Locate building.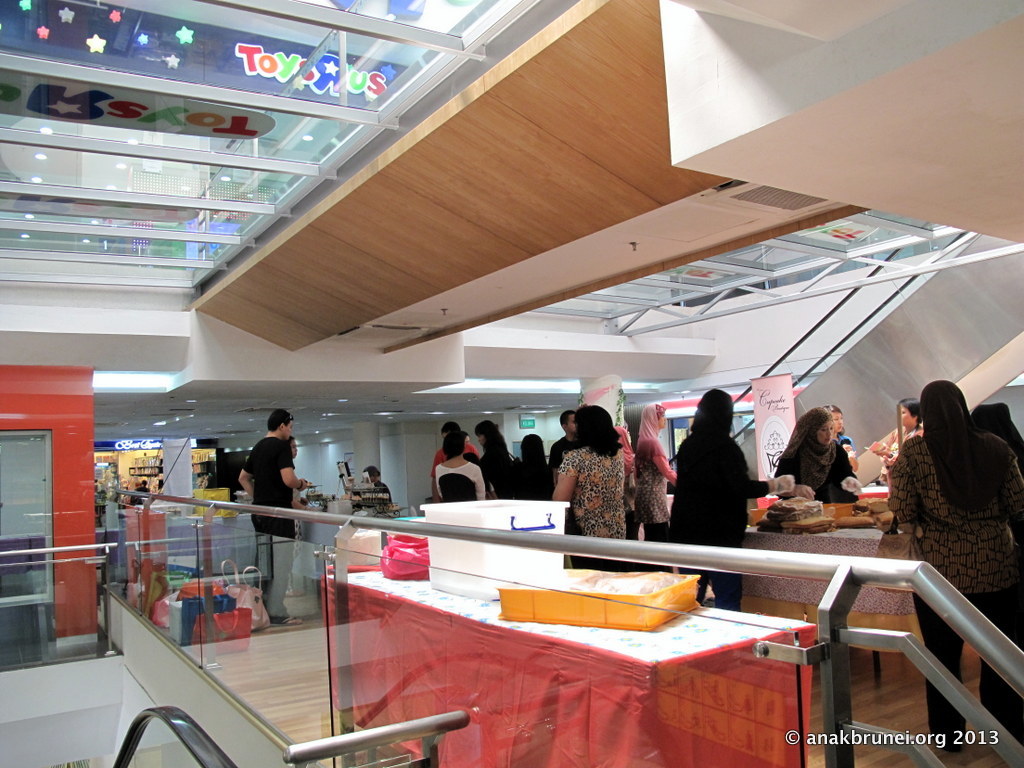
Bounding box: 0 0 1023 767.
